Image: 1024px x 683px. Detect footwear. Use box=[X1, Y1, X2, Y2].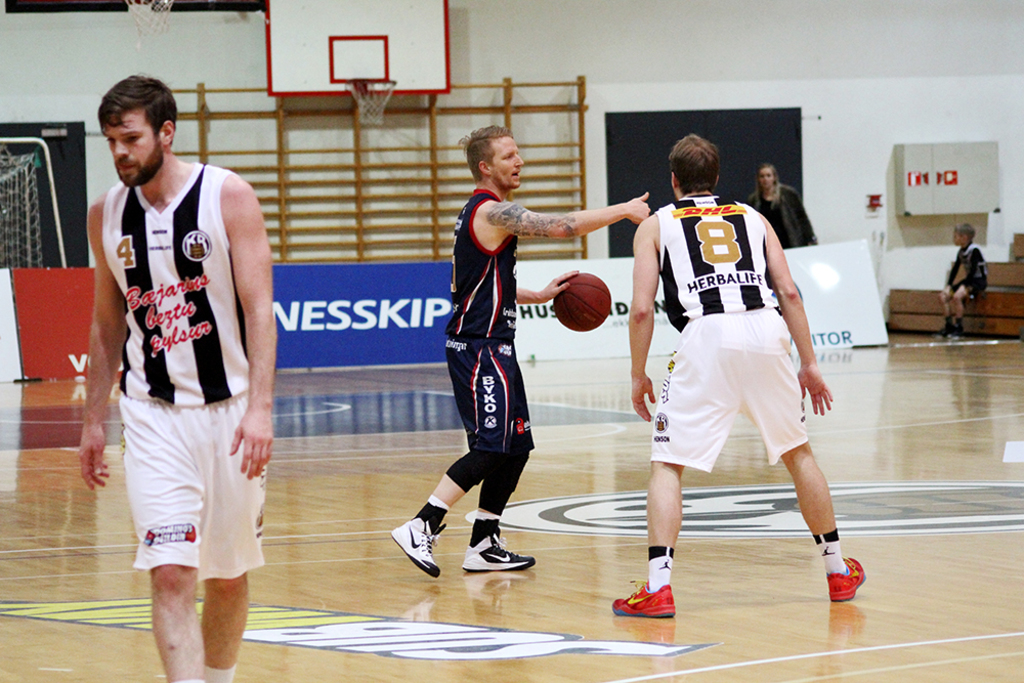
box=[951, 315, 962, 341].
